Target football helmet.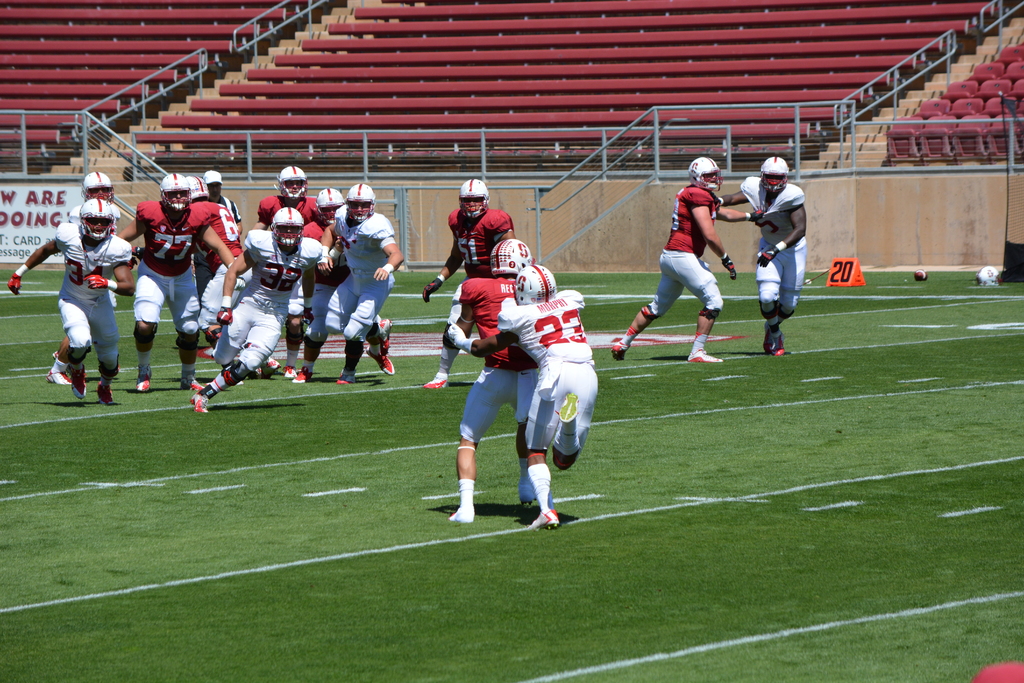
Target region: [316, 186, 348, 226].
